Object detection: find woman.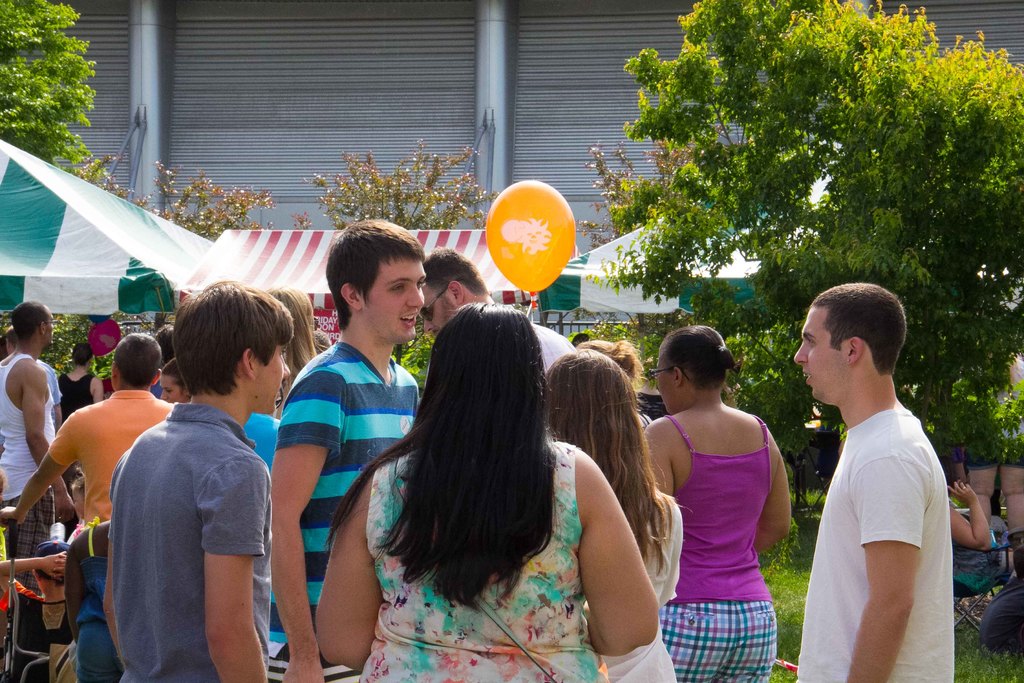
543/343/696/682.
